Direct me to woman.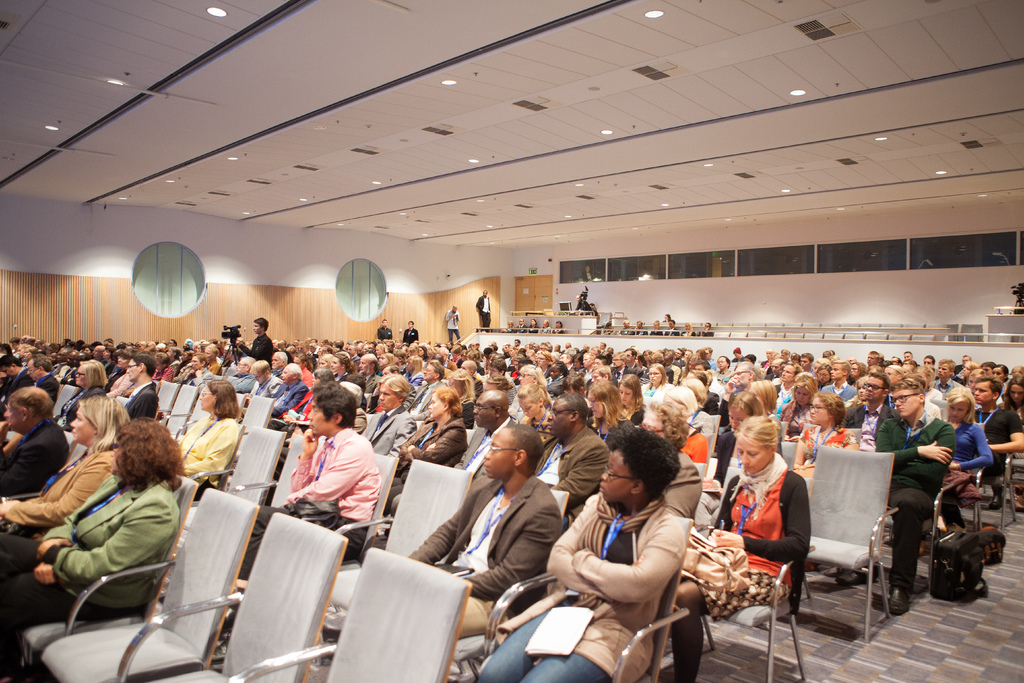
Direction: 0 418 188 682.
